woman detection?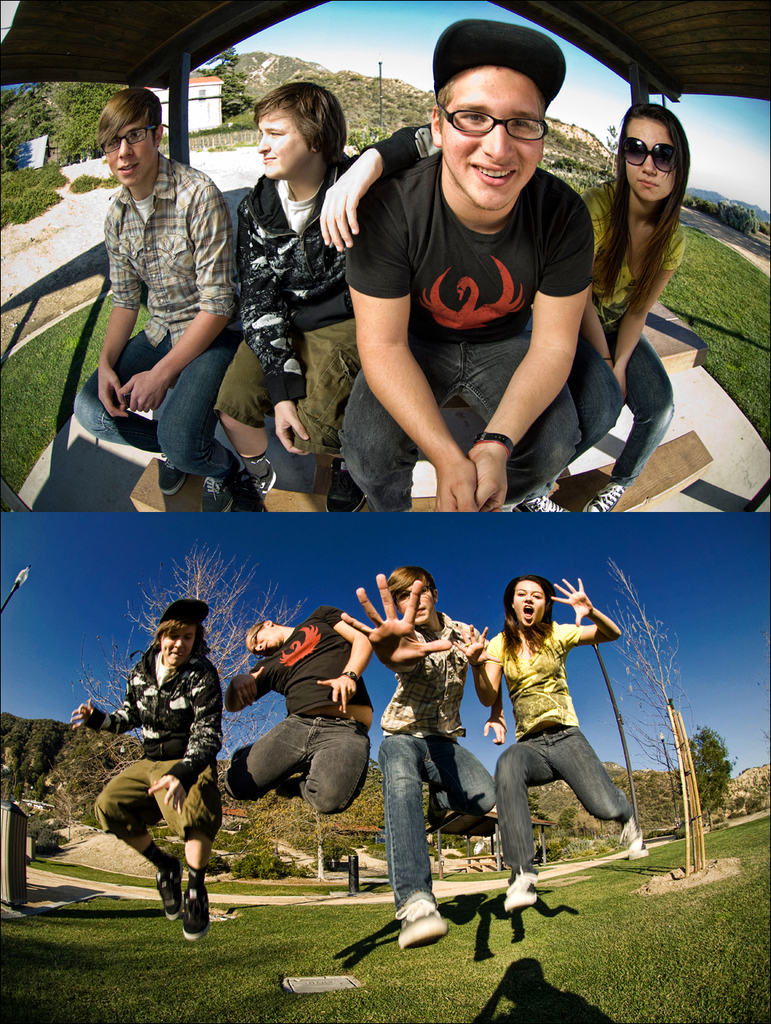
469/564/643/895
